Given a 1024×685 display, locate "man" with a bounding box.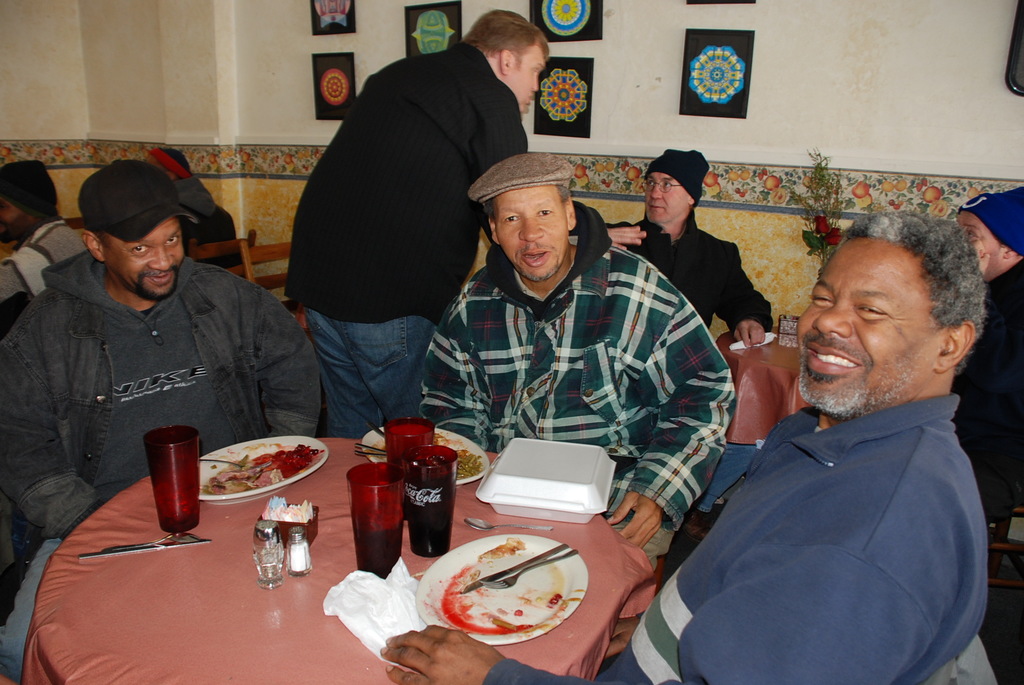
Located: Rect(406, 148, 733, 588).
